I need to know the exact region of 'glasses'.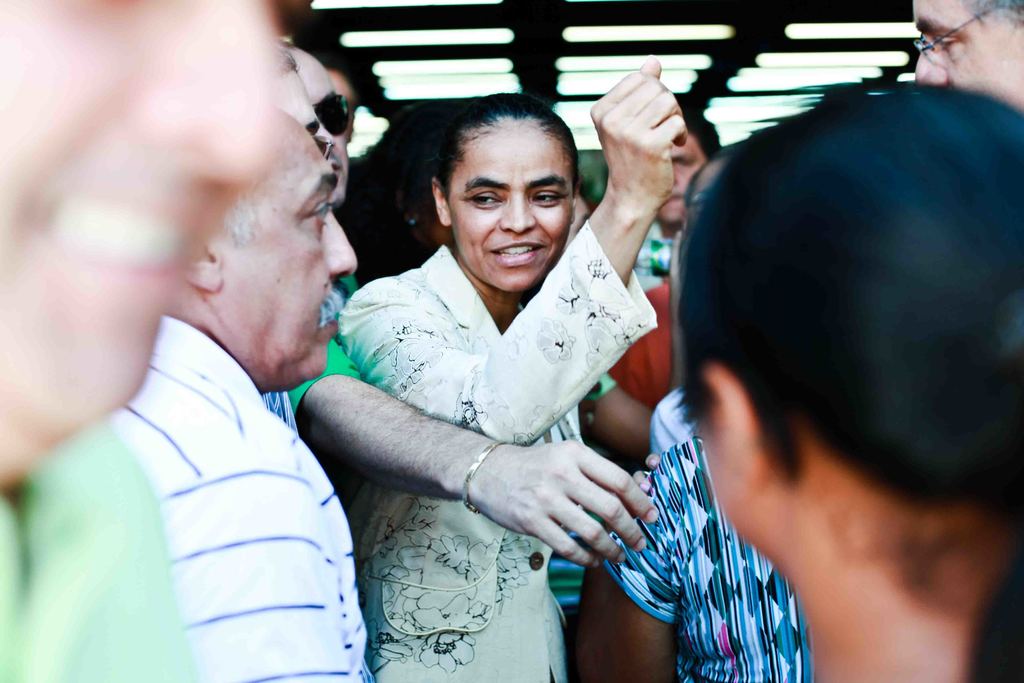
Region: BBox(912, 4, 1007, 72).
